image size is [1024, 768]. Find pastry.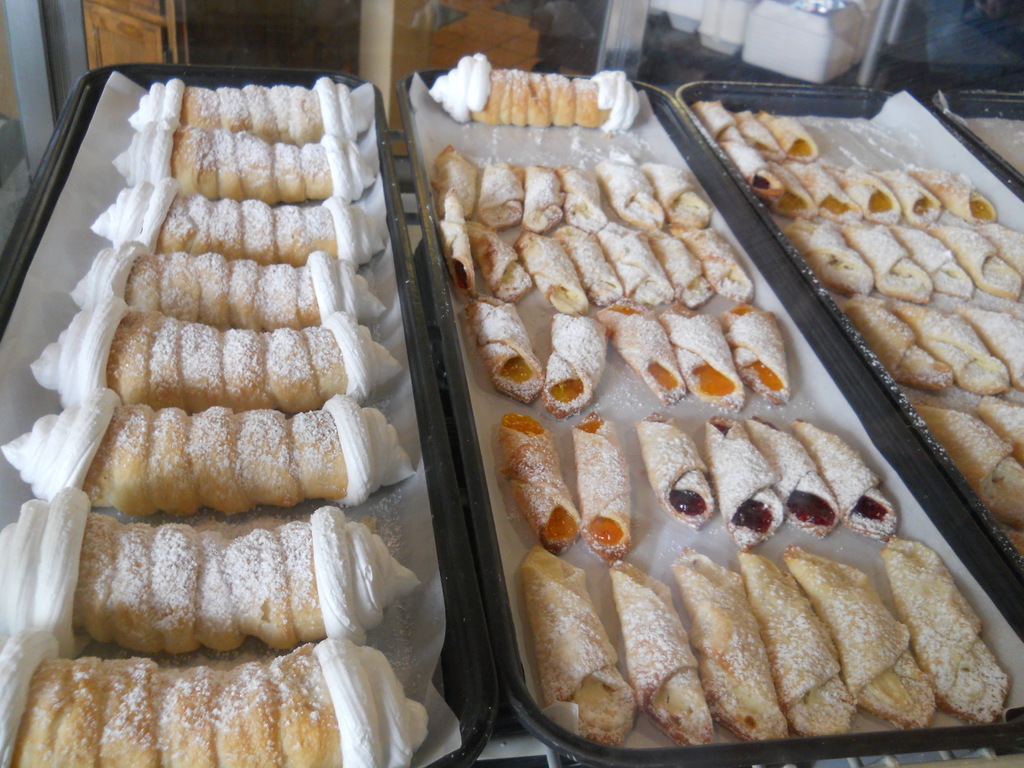
<box>867,173,938,223</box>.
